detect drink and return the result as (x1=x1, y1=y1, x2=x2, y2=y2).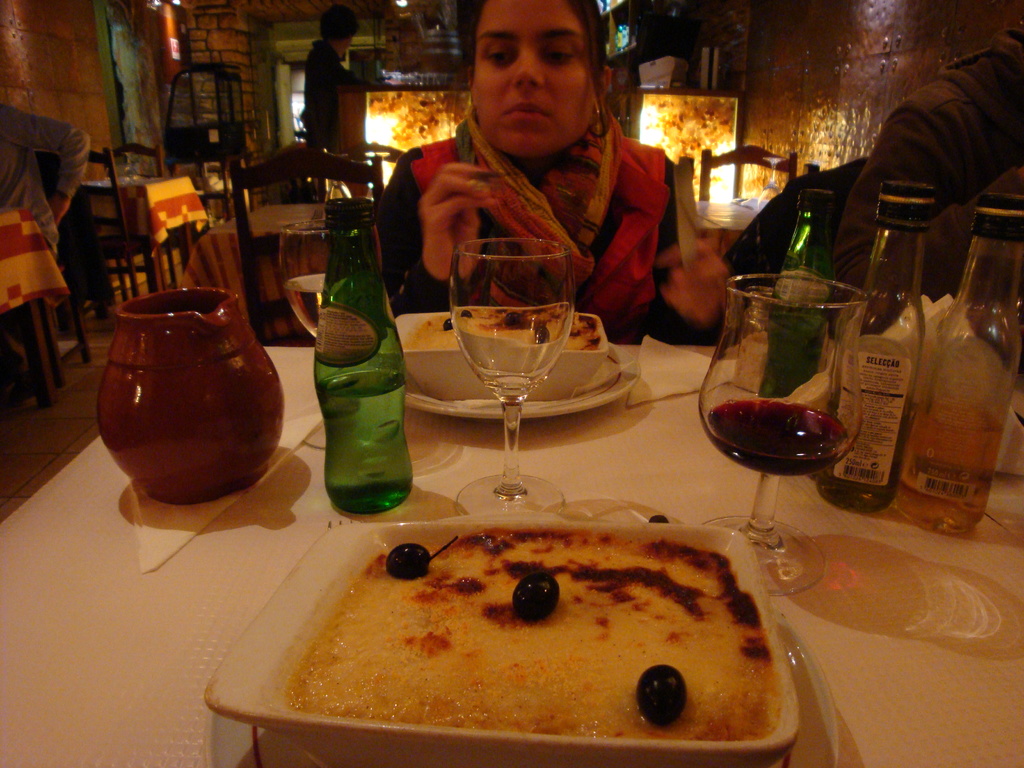
(x1=700, y1=400, x2=848, y2=478).
